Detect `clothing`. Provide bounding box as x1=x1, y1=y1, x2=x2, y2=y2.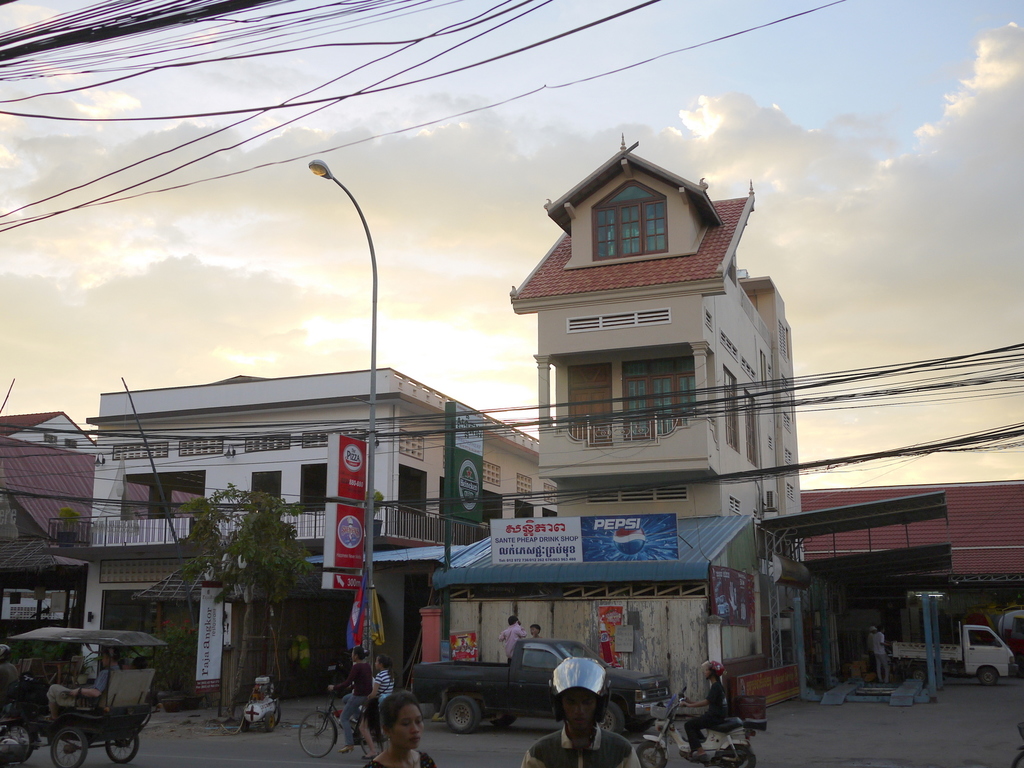
x1=358, y1=750, x2=438, y2=767.
